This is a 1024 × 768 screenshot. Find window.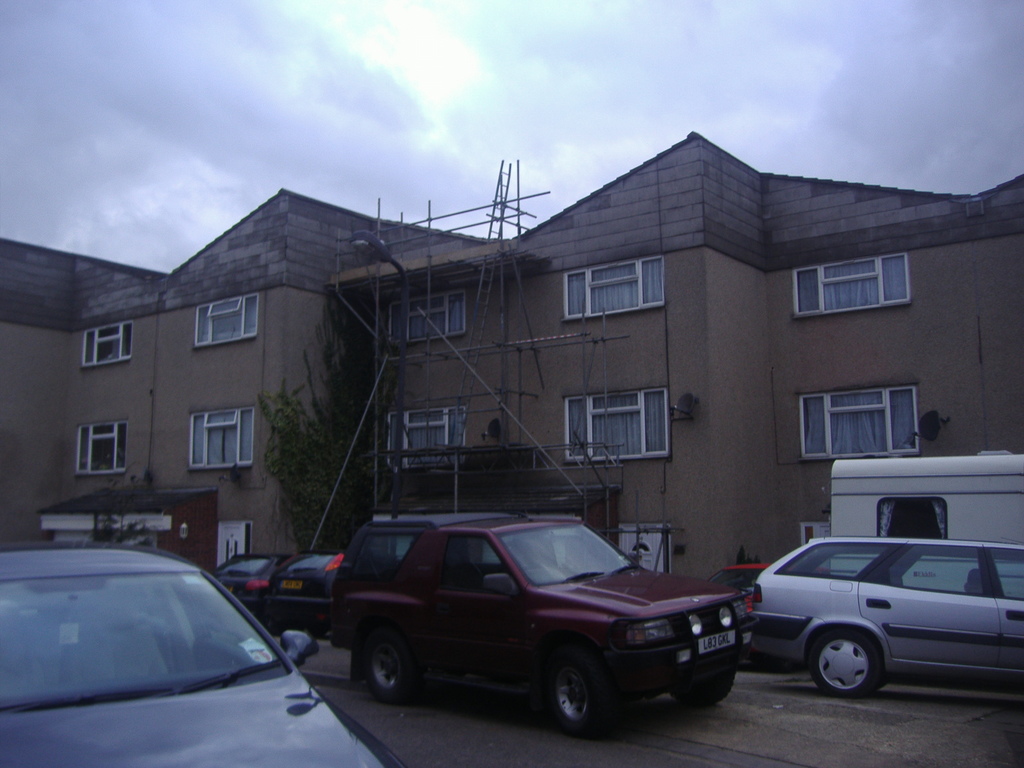
Bounding box: x1=172 y1=401 x2=262 y2=474.
